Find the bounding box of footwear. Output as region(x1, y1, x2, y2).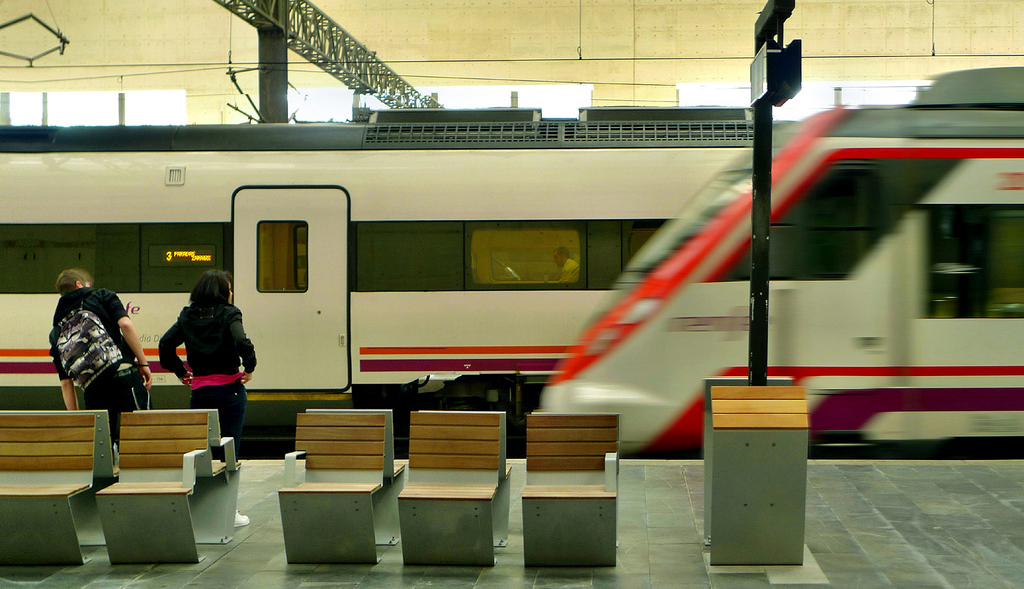
region(234, 508, 251, 527).
